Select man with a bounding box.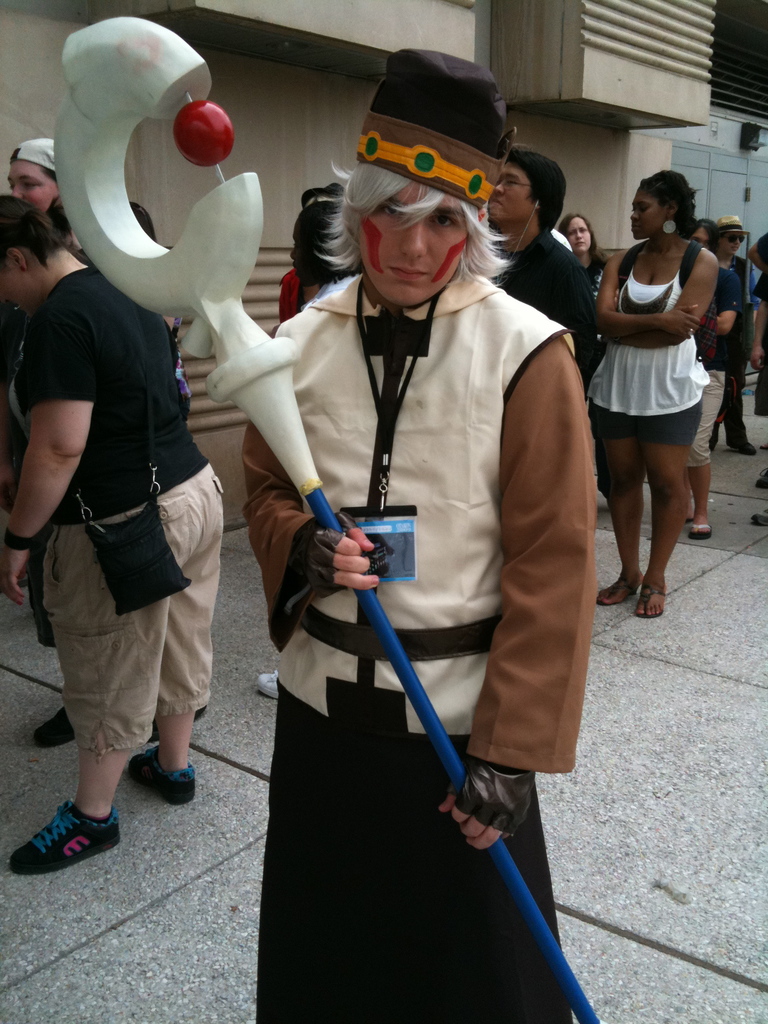
<bbox>234, 48, 595, 1023</bbox>.
